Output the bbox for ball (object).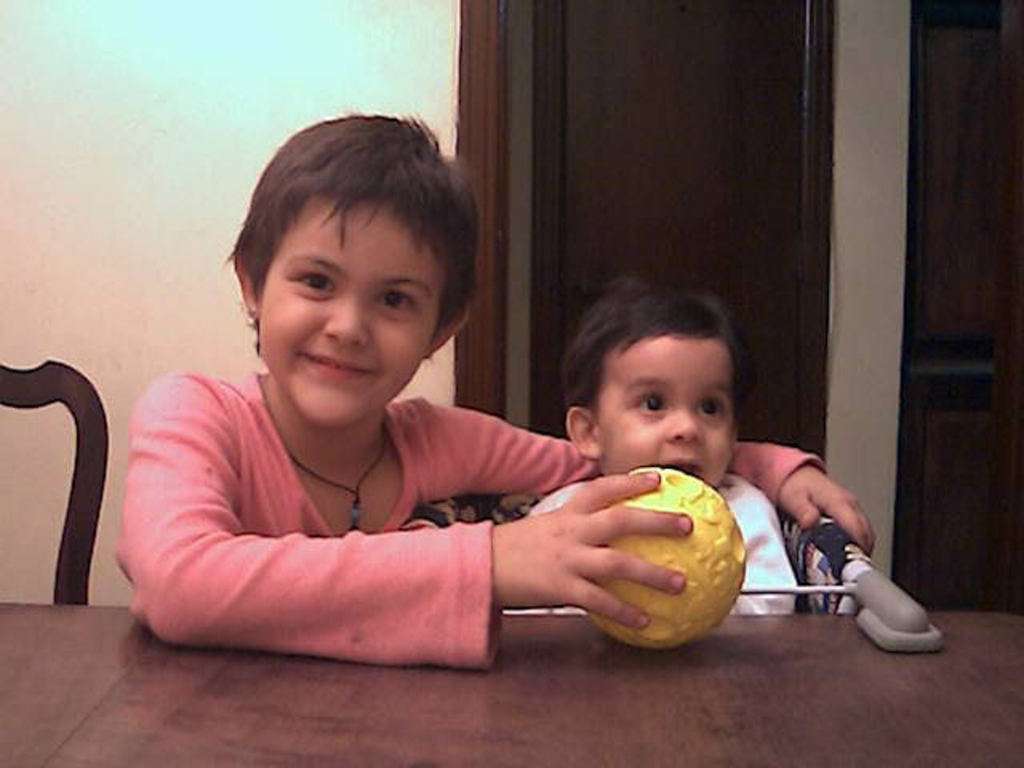
589,466,749,653.
